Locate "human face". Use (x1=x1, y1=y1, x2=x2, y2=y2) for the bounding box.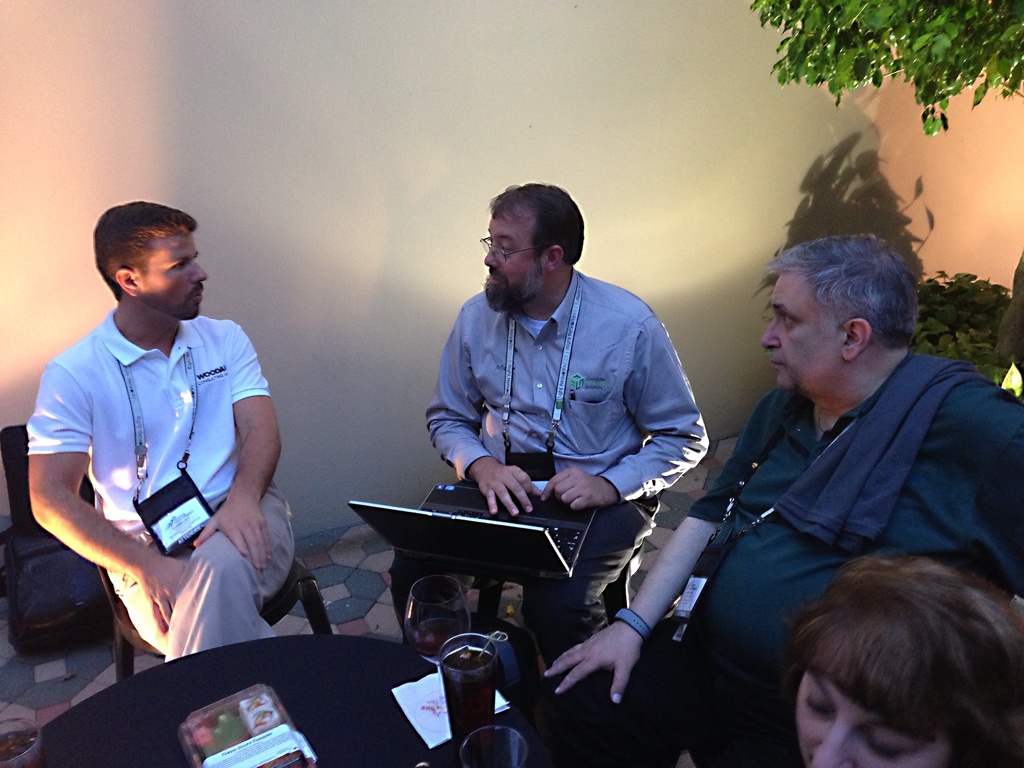
(x1=138, y1=228, x2=207, y2=320).
